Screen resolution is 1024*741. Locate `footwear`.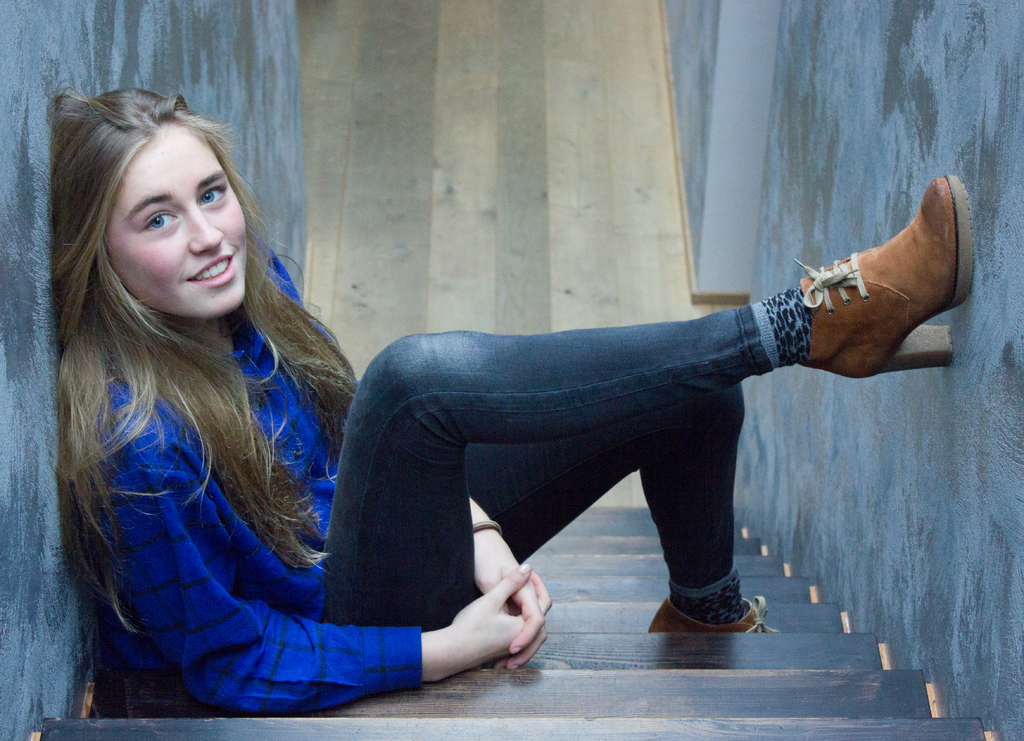
Rect(764, 197, 964, 395).
